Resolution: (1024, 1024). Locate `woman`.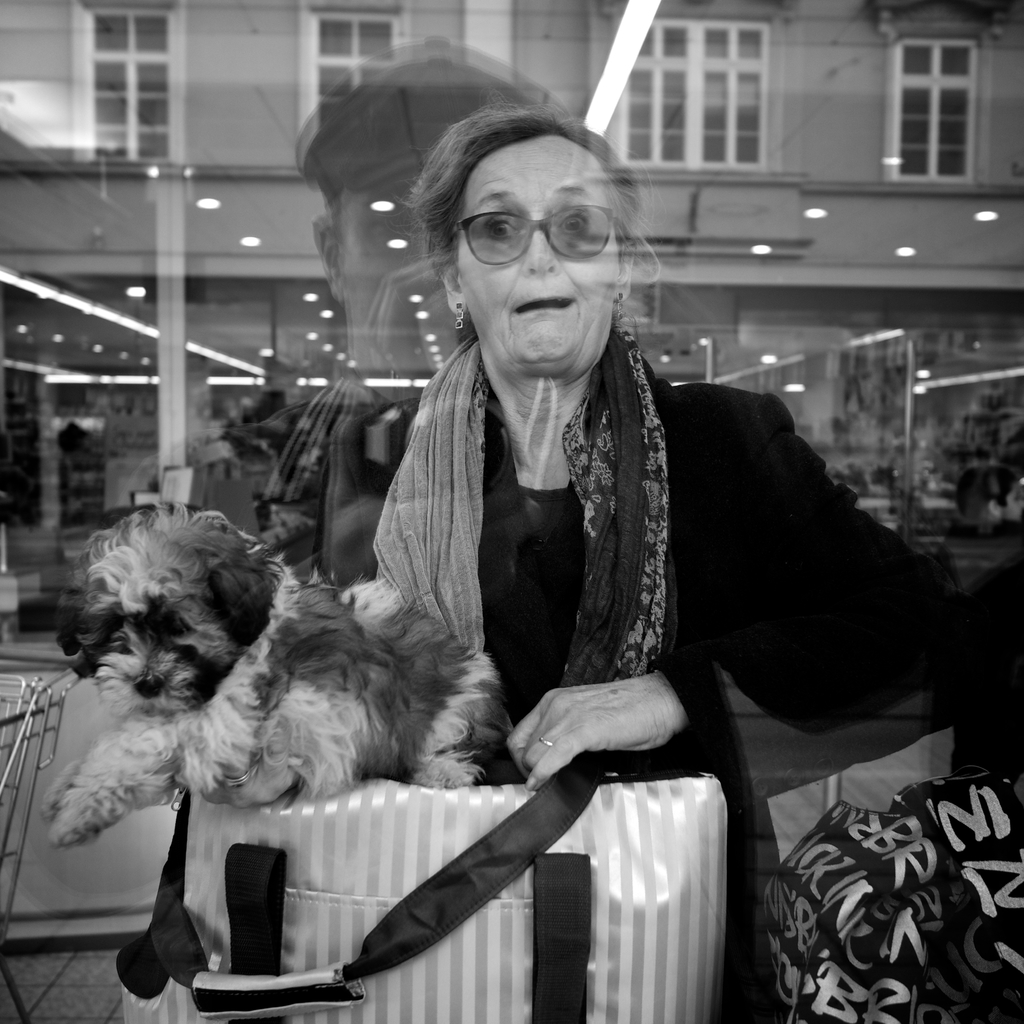
[344, 102, 957, 1023].
